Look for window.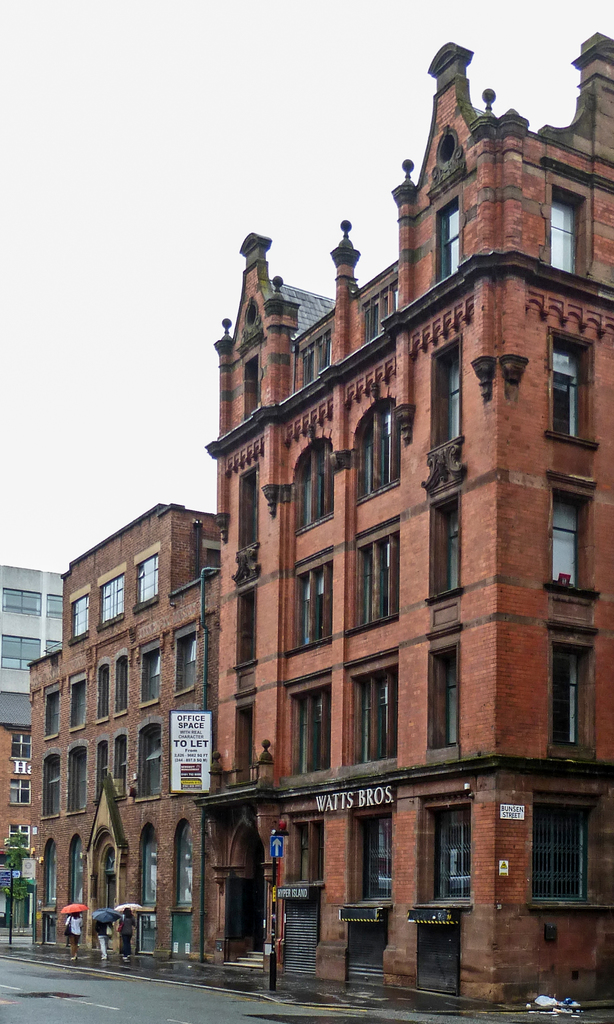
Found: 424, 797, 473, 895.
